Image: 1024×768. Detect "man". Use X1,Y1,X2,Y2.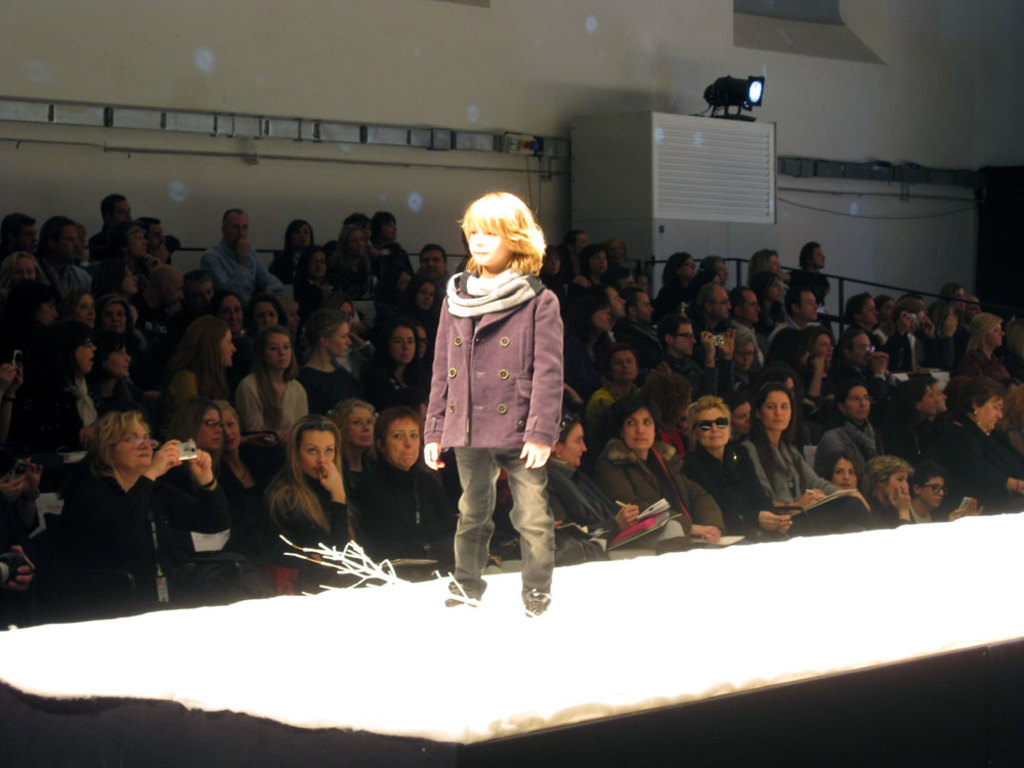
0,210,37,256.
